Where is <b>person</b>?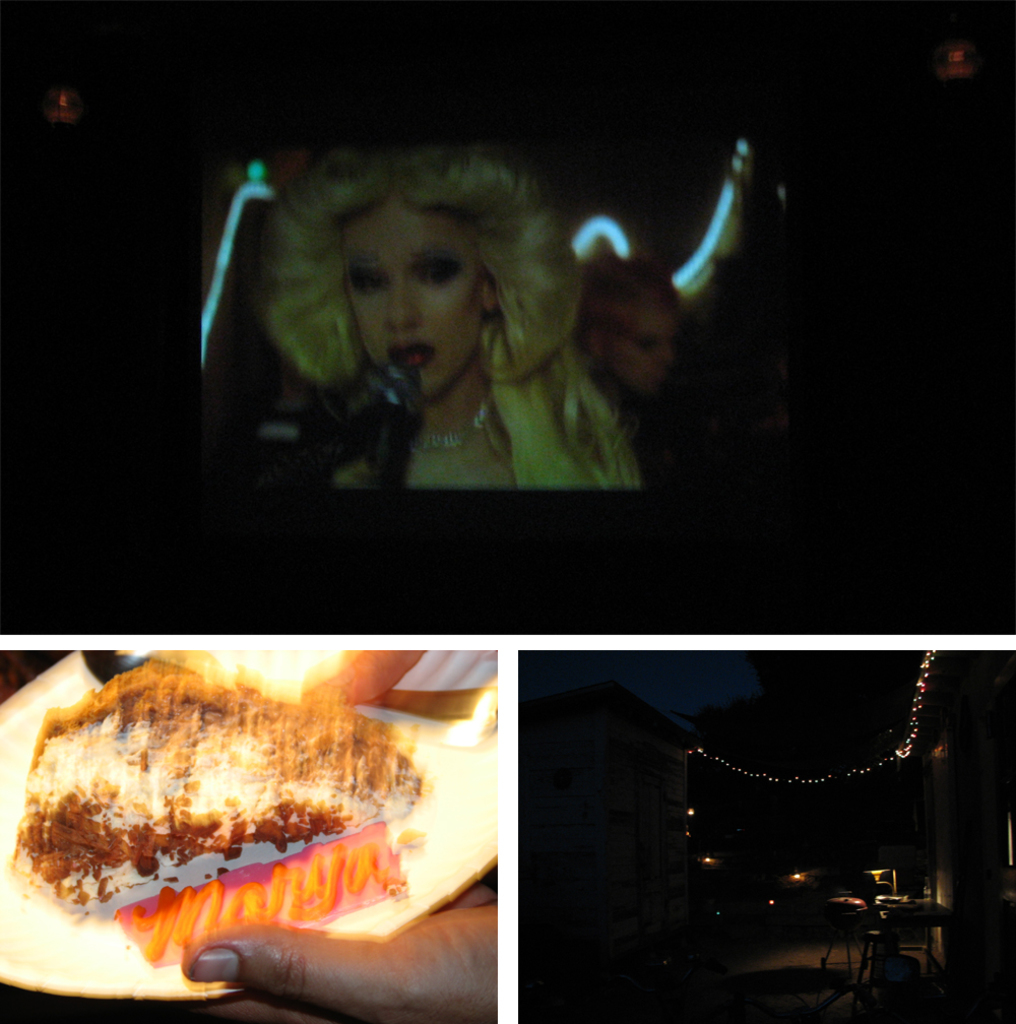
(571, 248, 689, 432).
